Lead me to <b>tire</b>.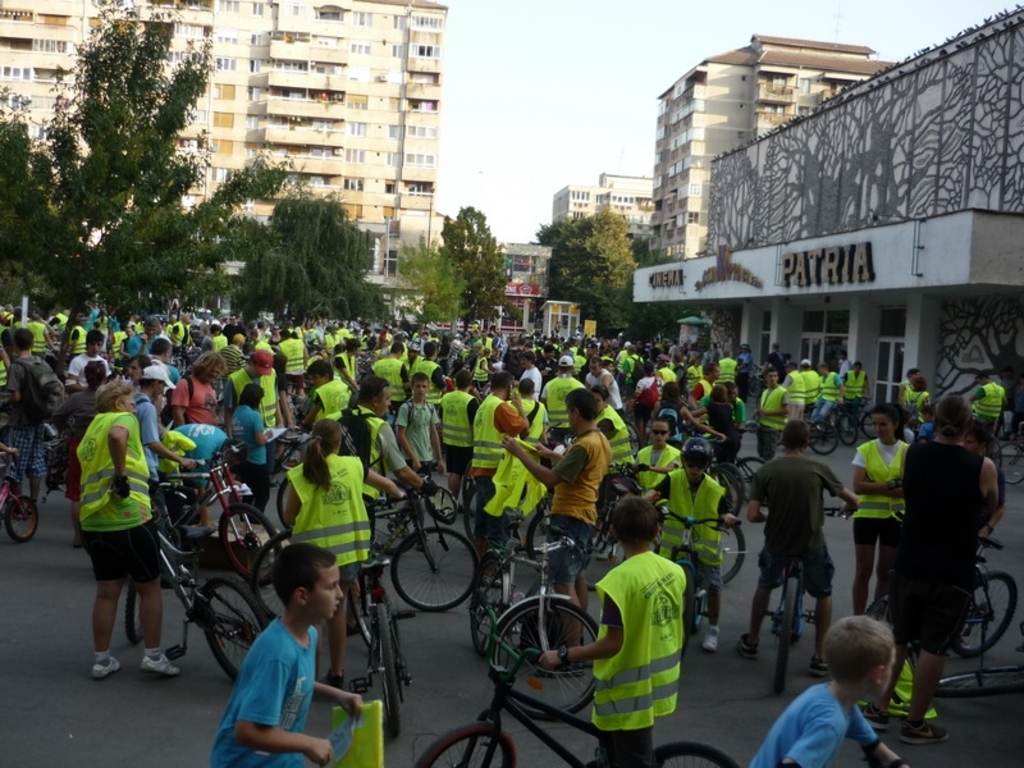
Lead to (255, 530, 321, 626).
